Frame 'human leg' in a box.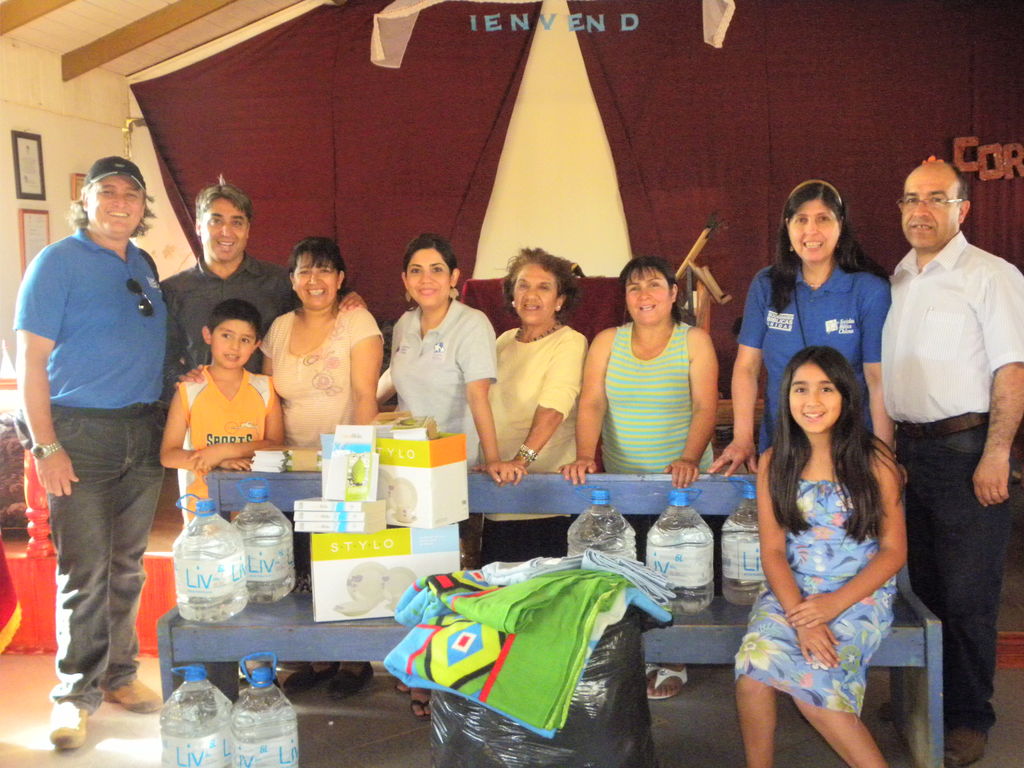
[44, 447, 115, 753].
